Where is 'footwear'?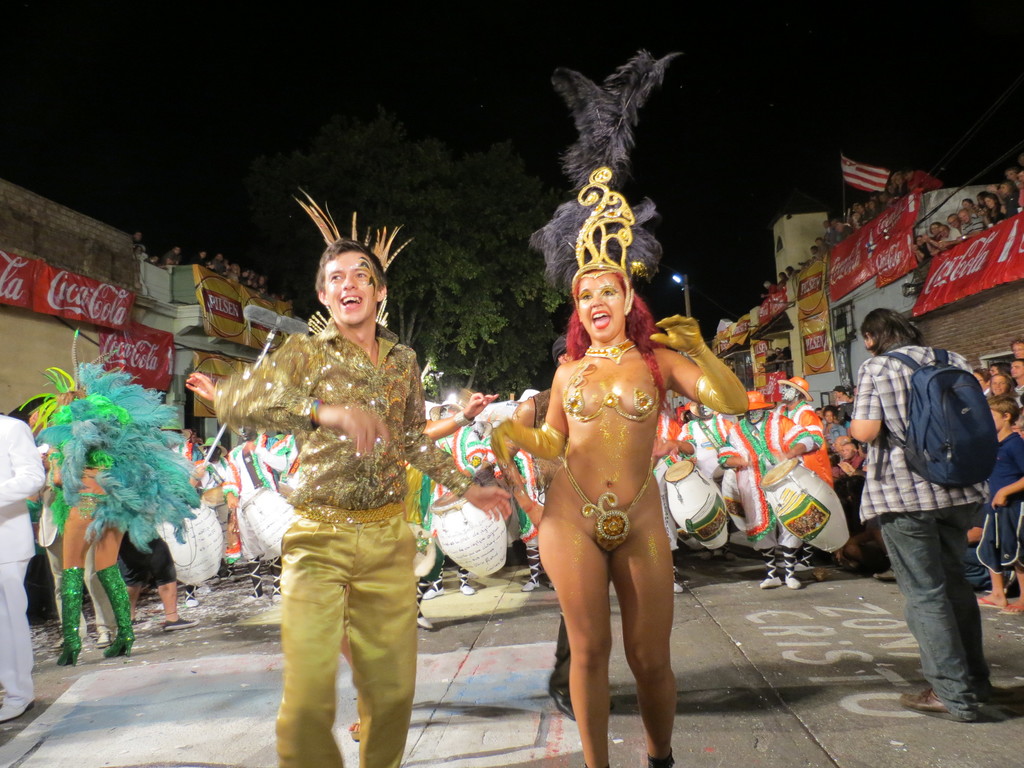
<region>164, 614, 202, 630</region>.
